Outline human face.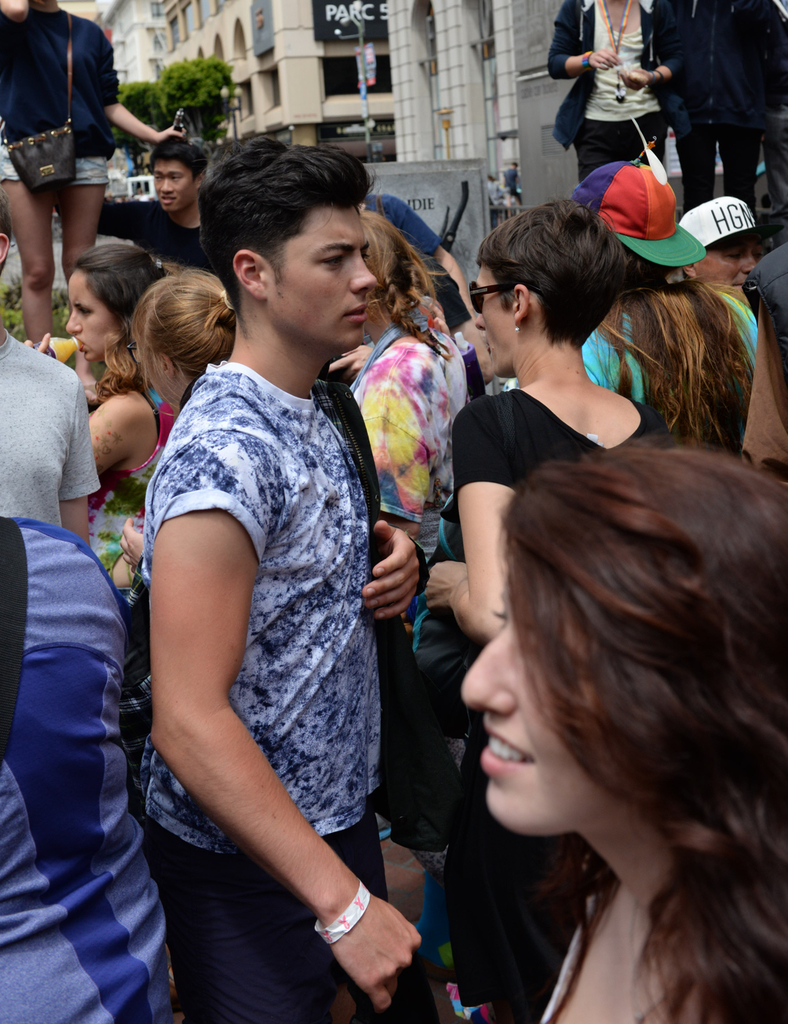
Outline: <box>695,233,758,294</box>.
